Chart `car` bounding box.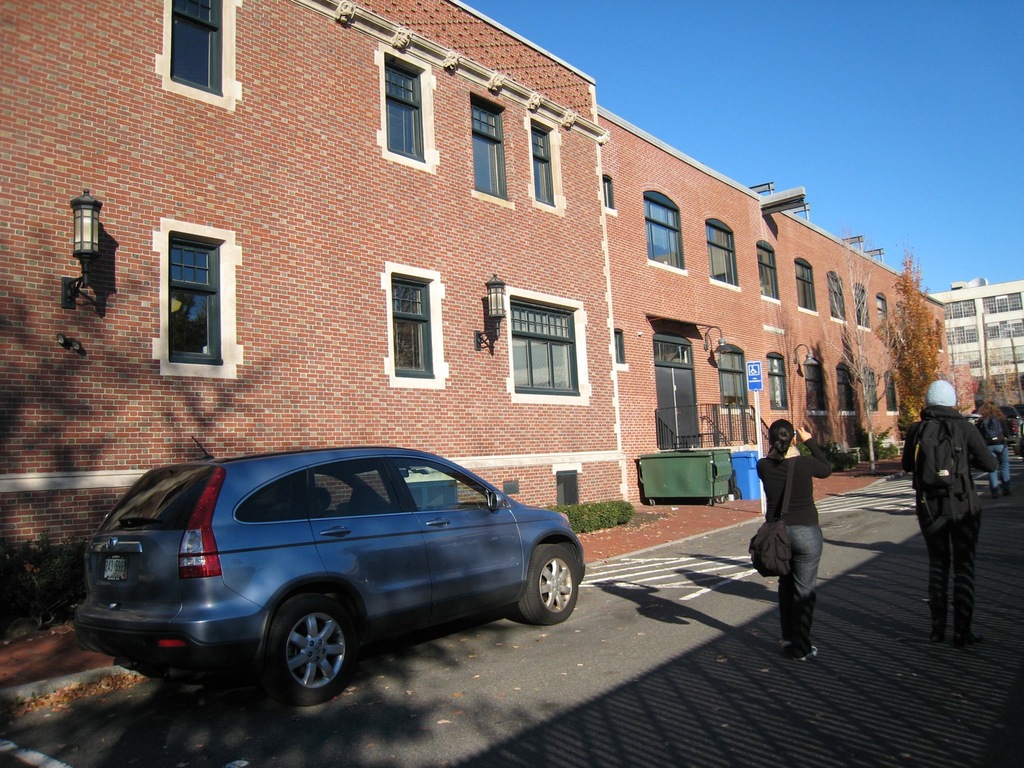
Charted: bbox(65, 431, 588, 701).
